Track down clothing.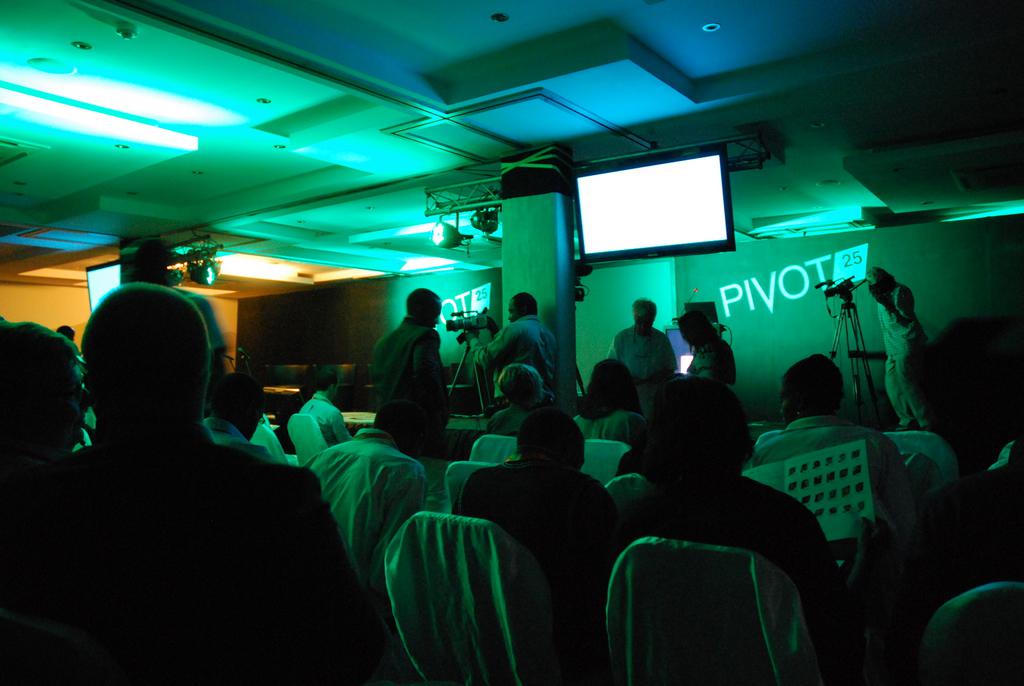
Tracked to 618, 475, 849, 666.
